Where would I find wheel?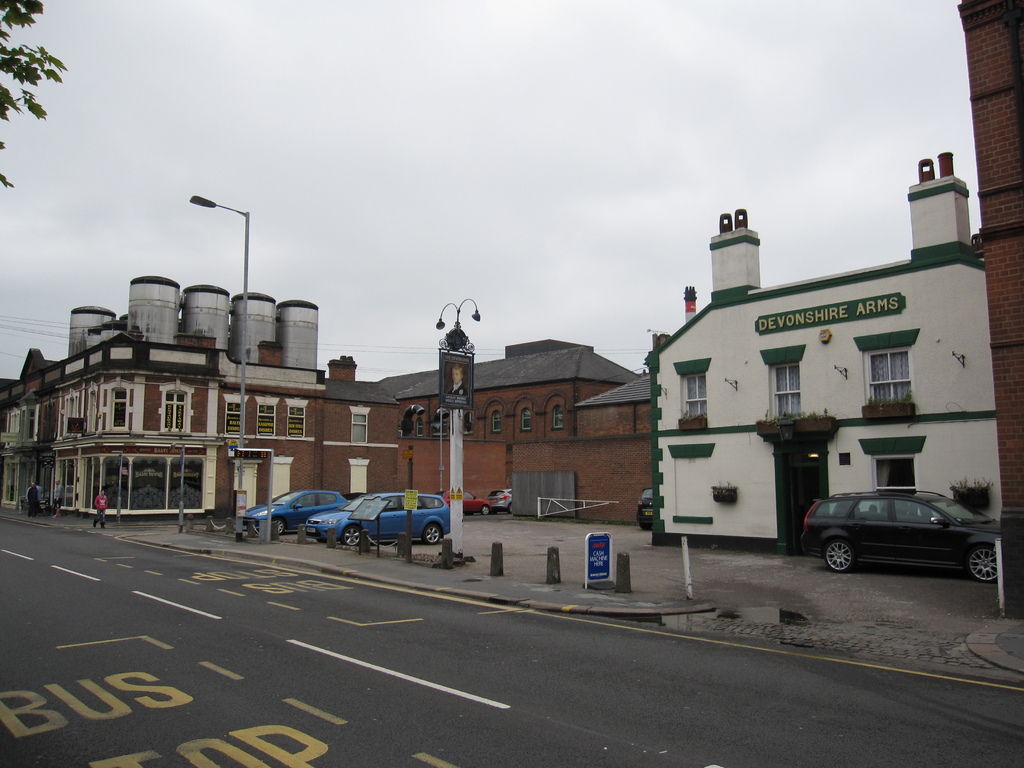
At (507, 506, 512, 513).
